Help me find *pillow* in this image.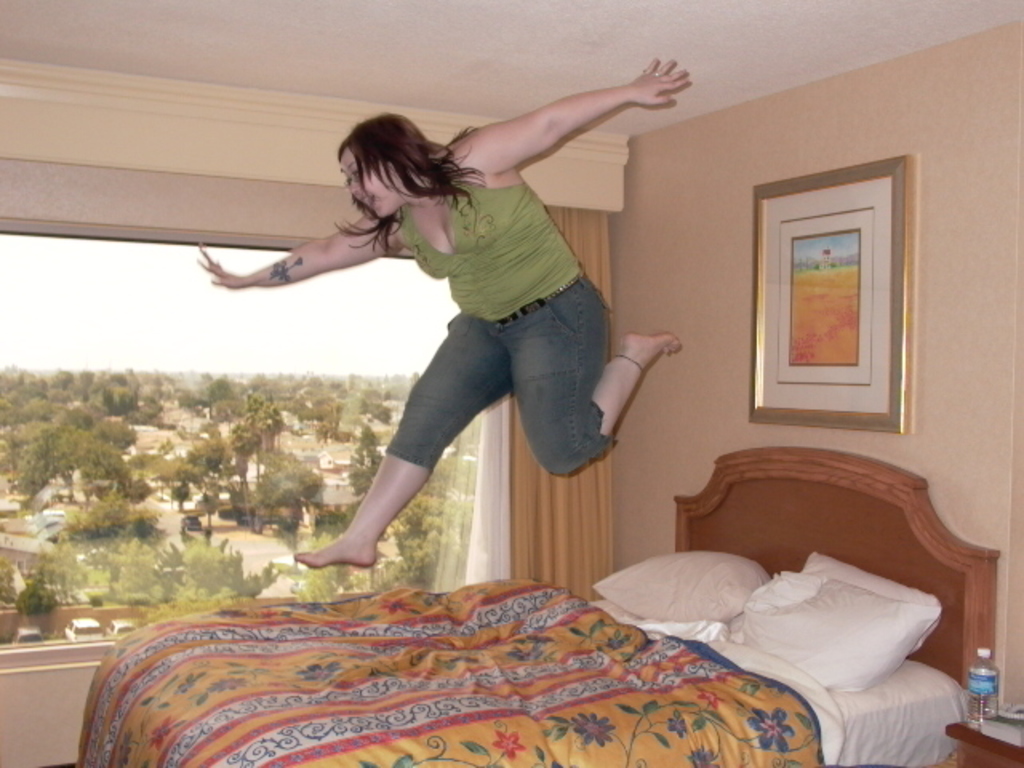
Found it: [x1=728, y1=552, x2=926, y2=739].
